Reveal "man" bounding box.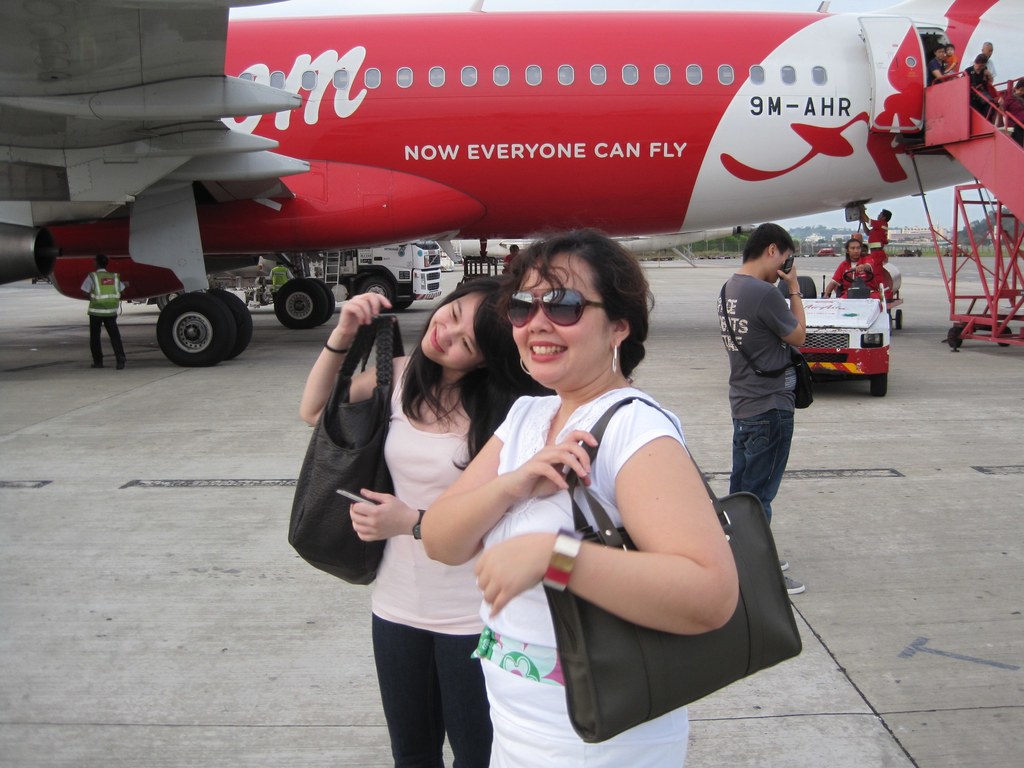
Revealed: select_region(263, 258, 293, 291).
